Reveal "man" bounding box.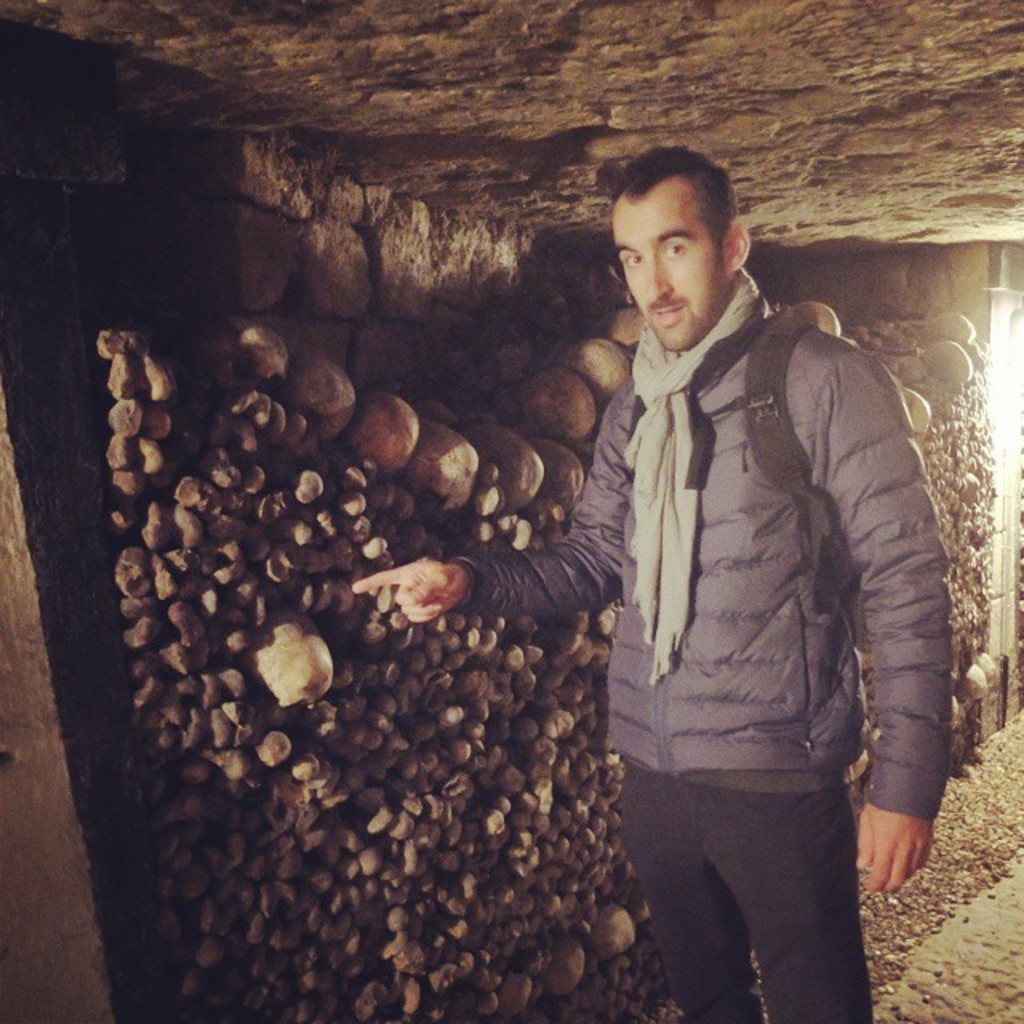
Revealed: 486,147,994,994.
